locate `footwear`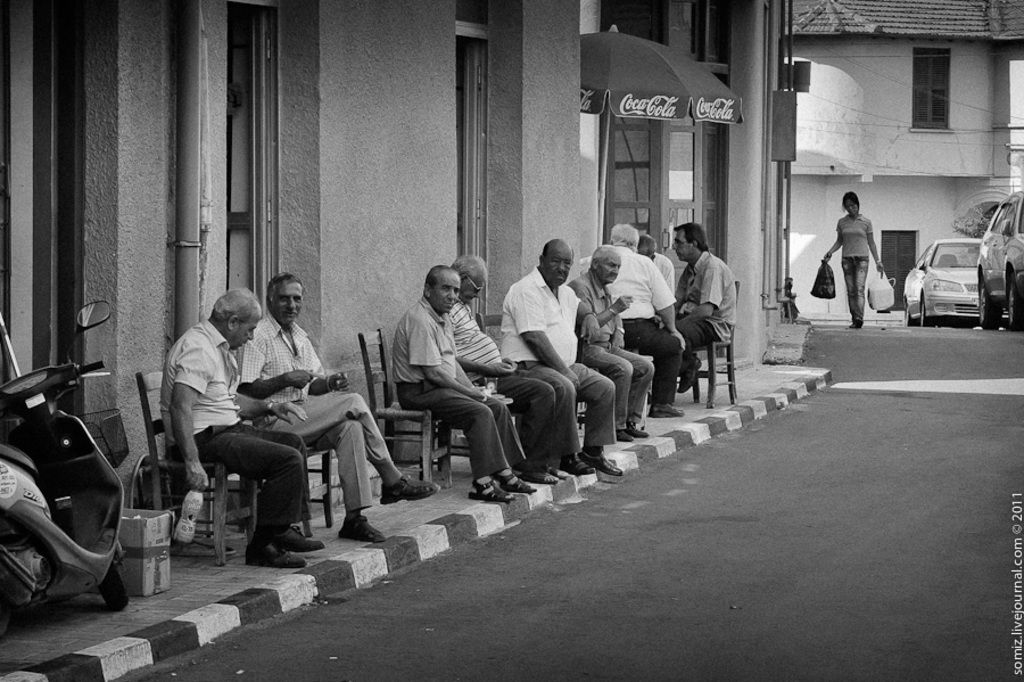
631:421:642:438
